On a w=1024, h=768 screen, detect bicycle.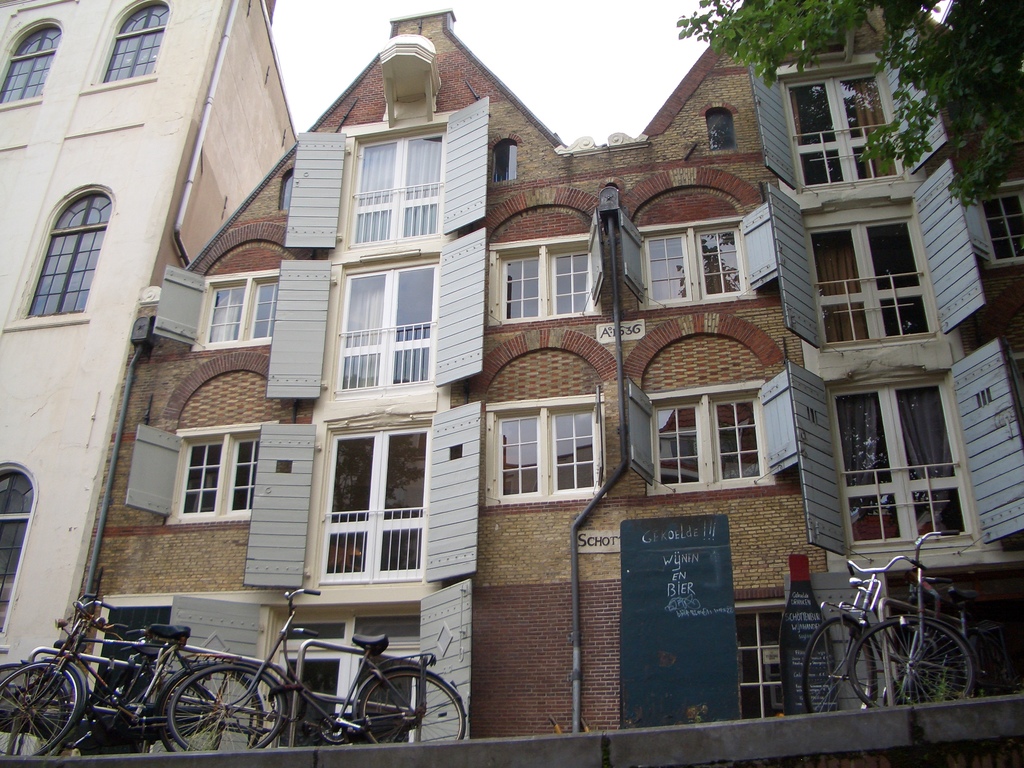
x1=83 y1=620 x2=234 y2=757.
